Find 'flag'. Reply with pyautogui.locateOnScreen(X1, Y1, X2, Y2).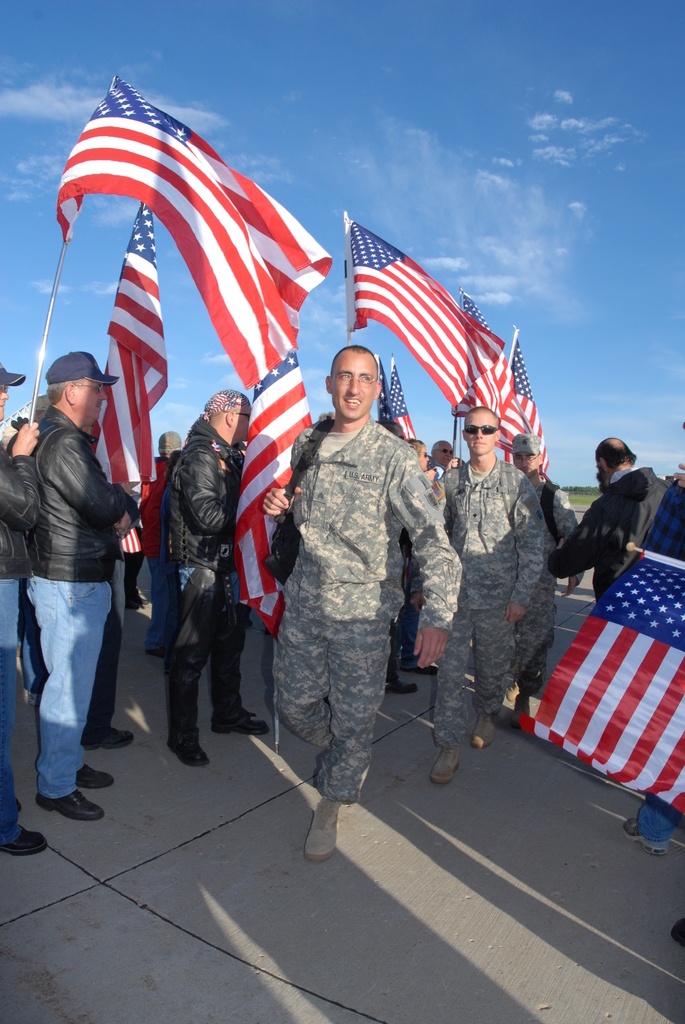
pyautogui.locateOnScreen(229, 321, 313, 636).
